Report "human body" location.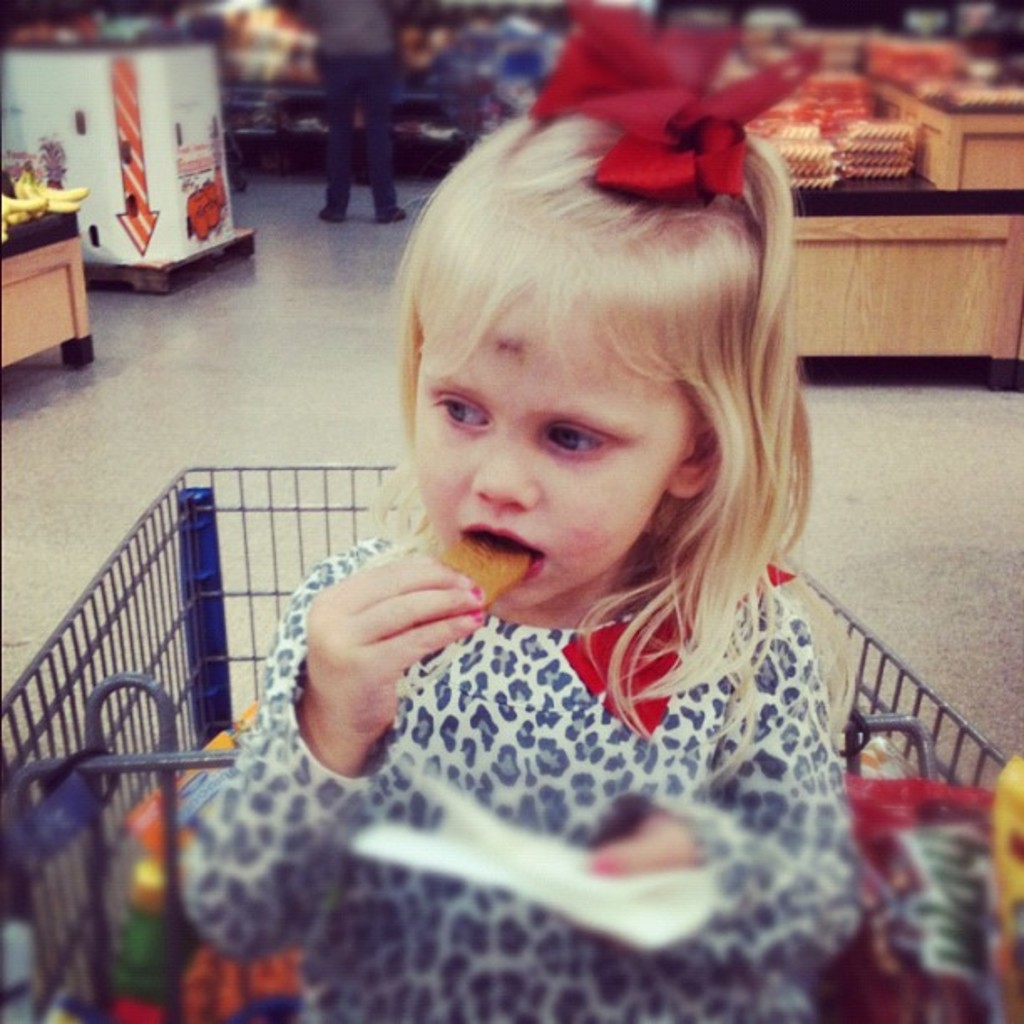
Report: select_region(152, 161, 902, 984).
